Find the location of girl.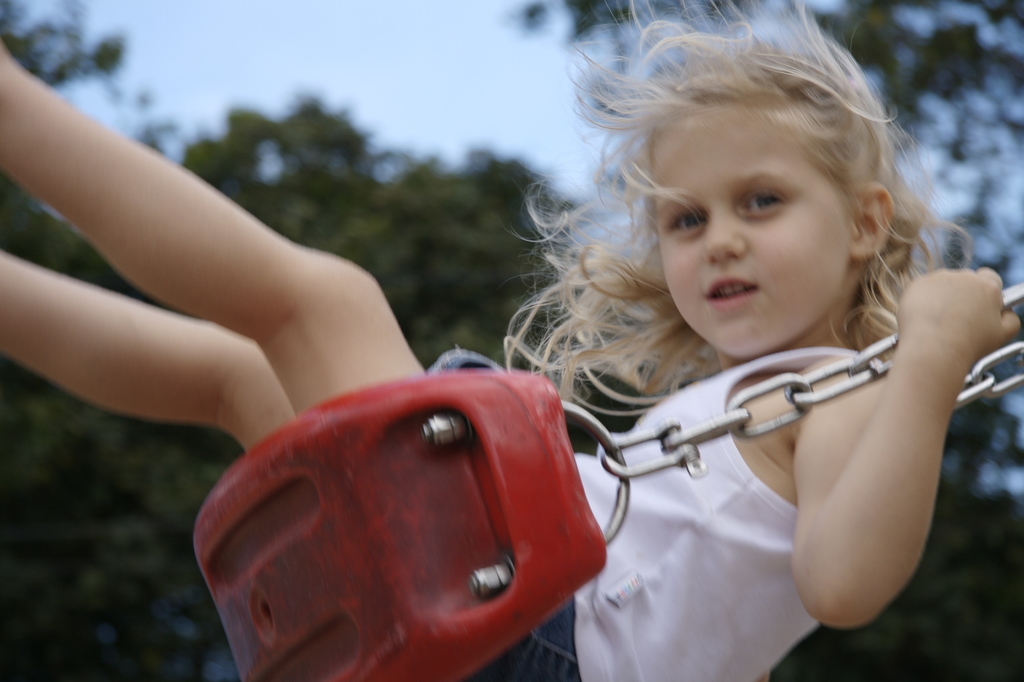
Location: 0 0 1018 681.
